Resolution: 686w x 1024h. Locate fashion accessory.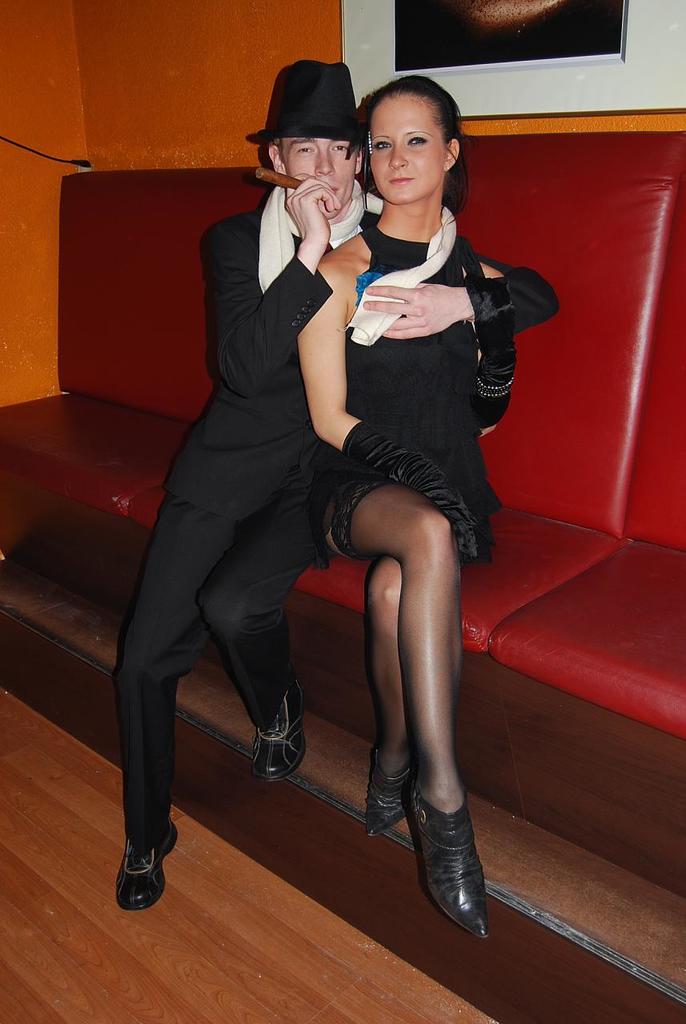
462 272 518 434.
